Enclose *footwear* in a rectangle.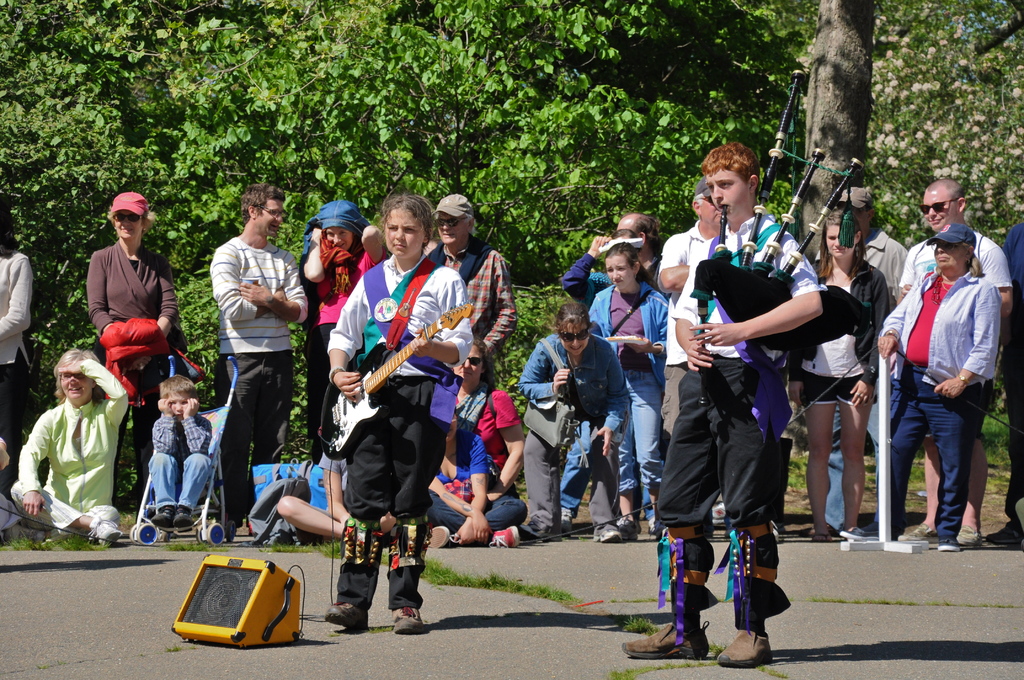
(x1=896, y1=524, x2=936, y2=544).
